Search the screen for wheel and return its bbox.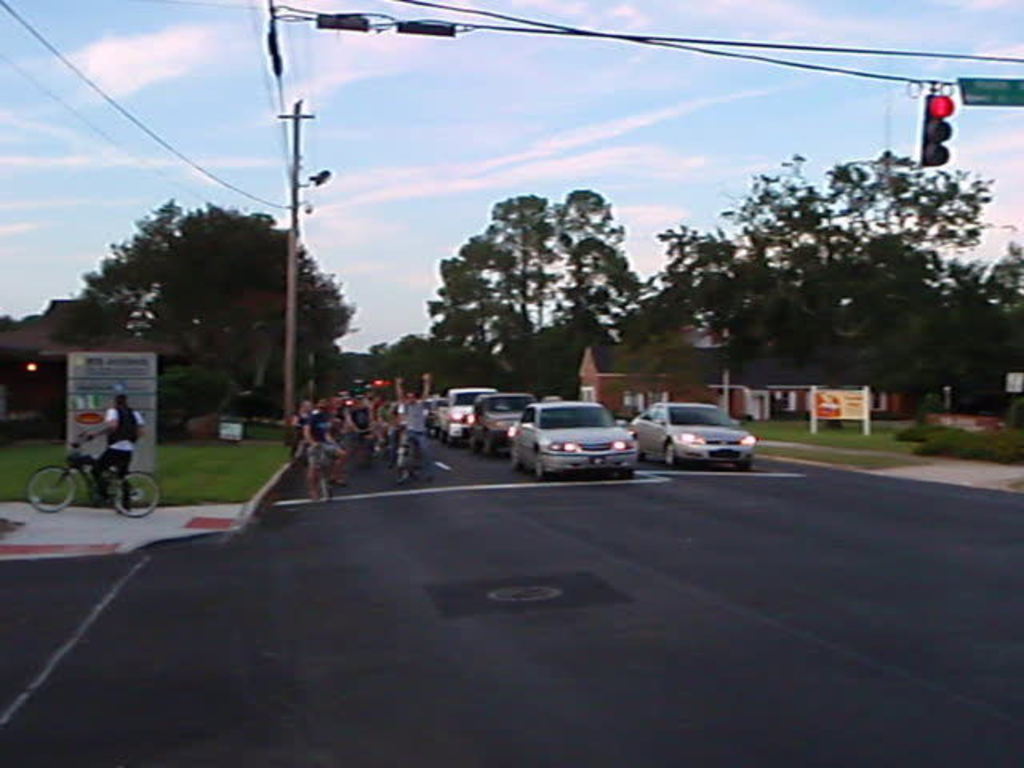
Found: 530,448,546,478.
